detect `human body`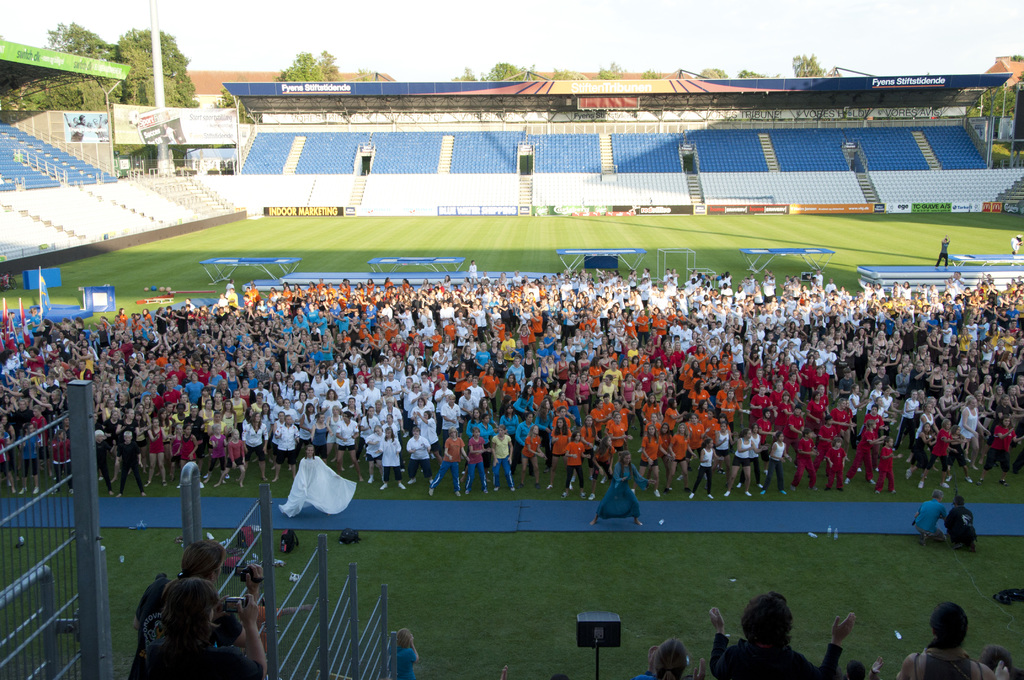
[271,368,278,381]
